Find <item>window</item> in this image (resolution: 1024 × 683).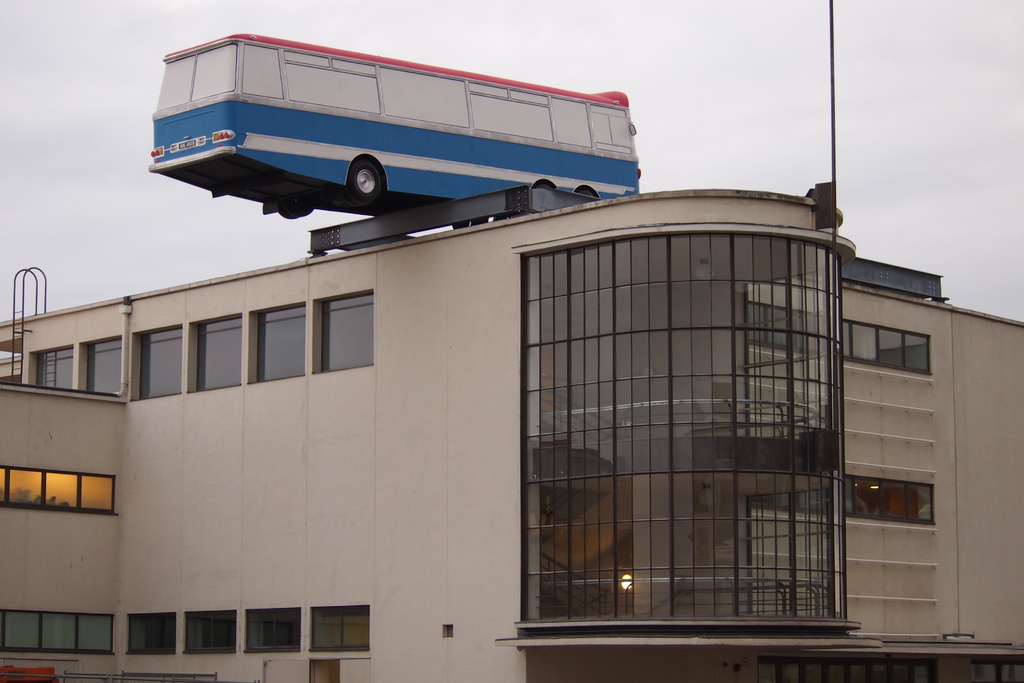
(left=308, top=603, right=371, bottom=652).
